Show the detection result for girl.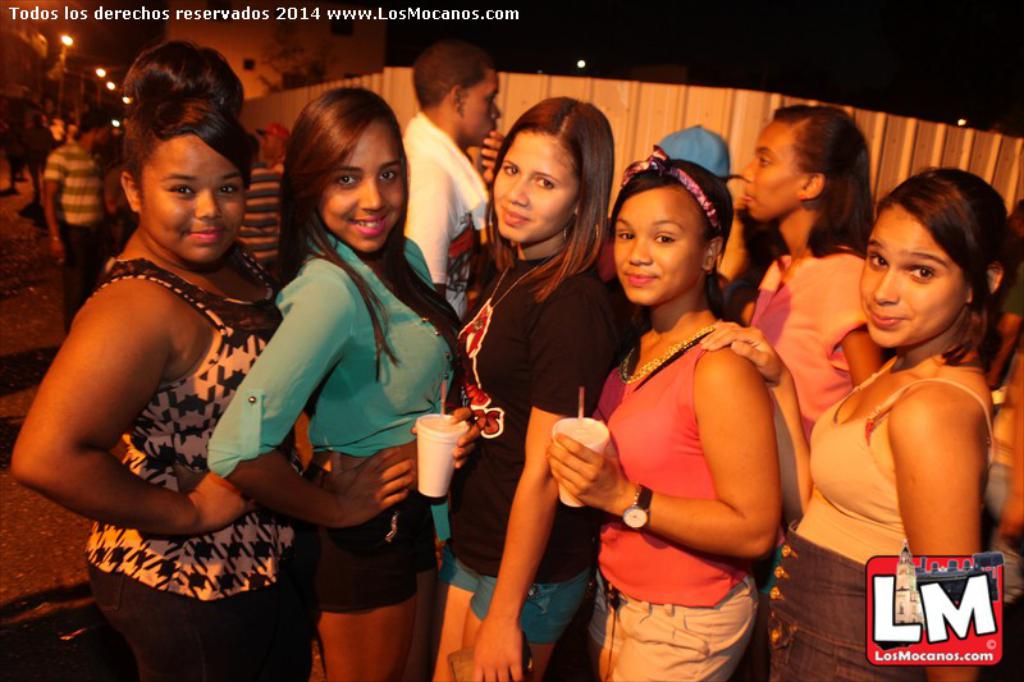
locate(554, 145, 771, 681).
